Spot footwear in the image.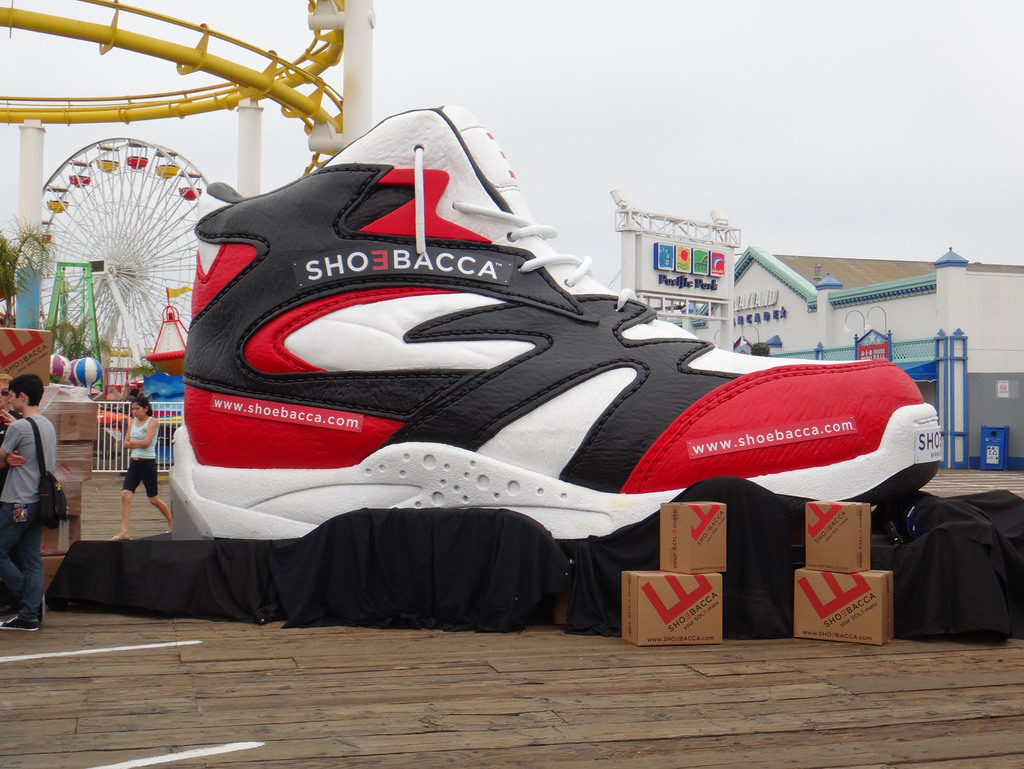
footwear found at rect(110, 533, 127, 542).
